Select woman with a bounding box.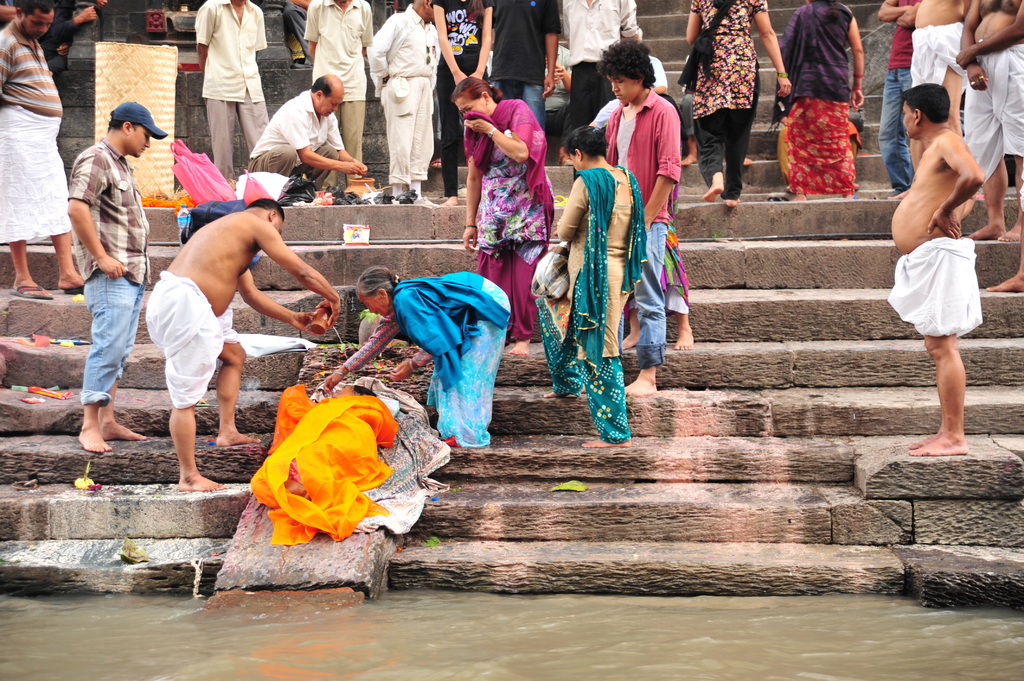
(770,0,864,202).
